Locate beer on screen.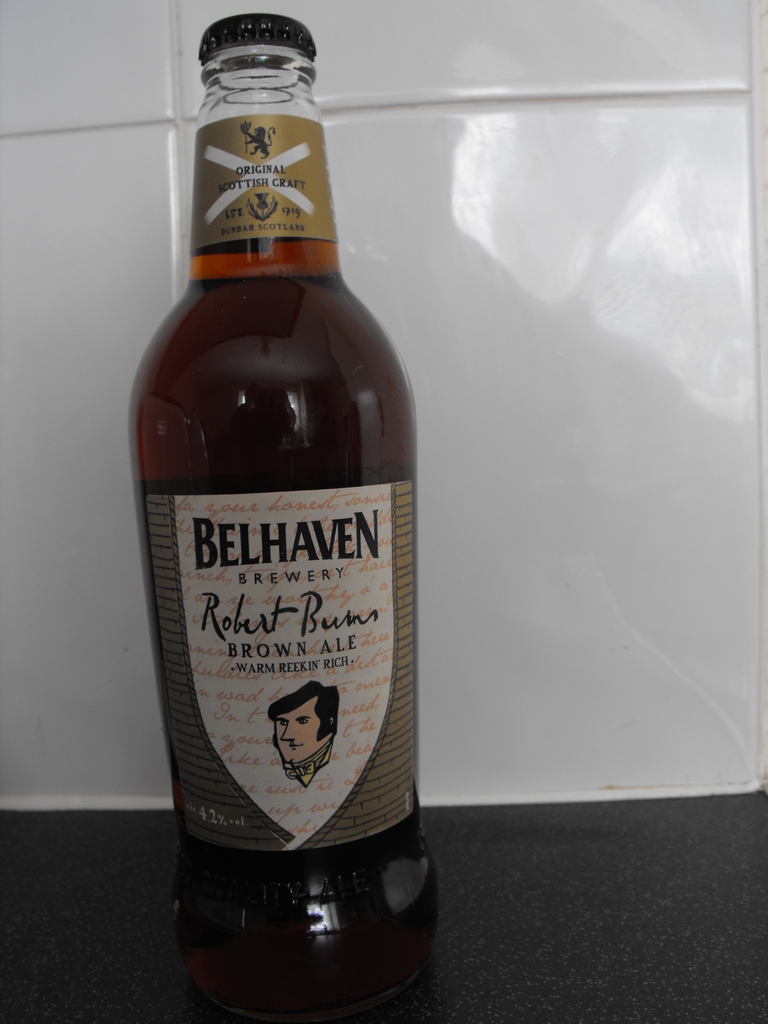
On screen at left=134, top=14, right=429, bottom=979.
